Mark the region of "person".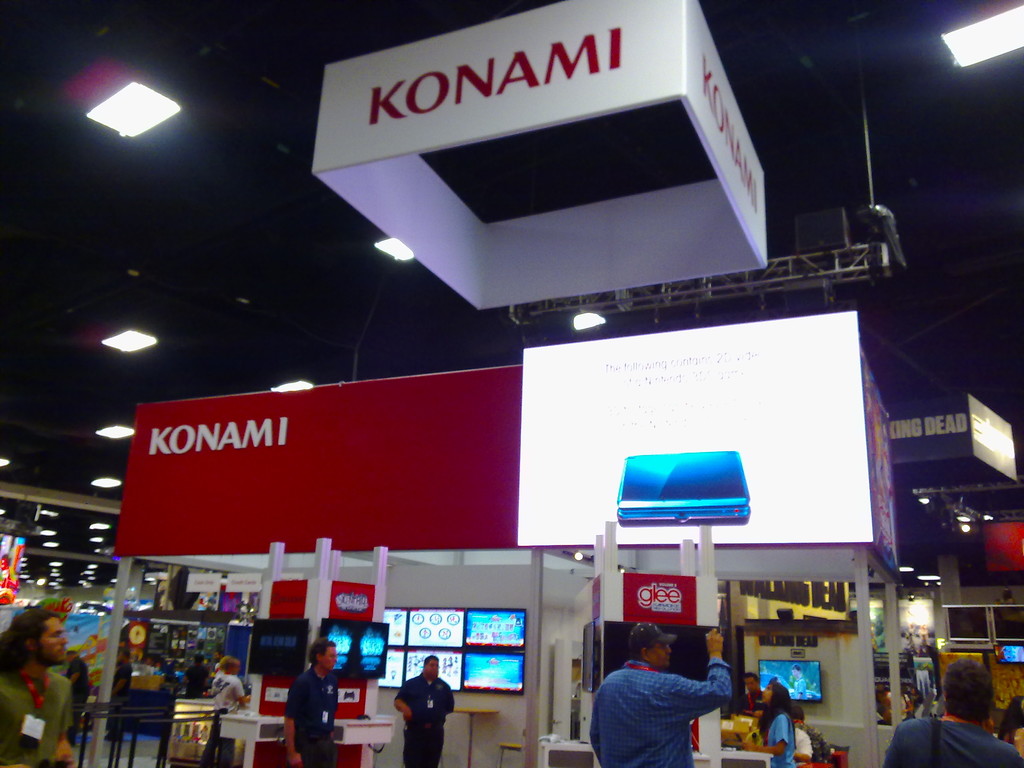
Region: rect(742, 684, 795, 763).
